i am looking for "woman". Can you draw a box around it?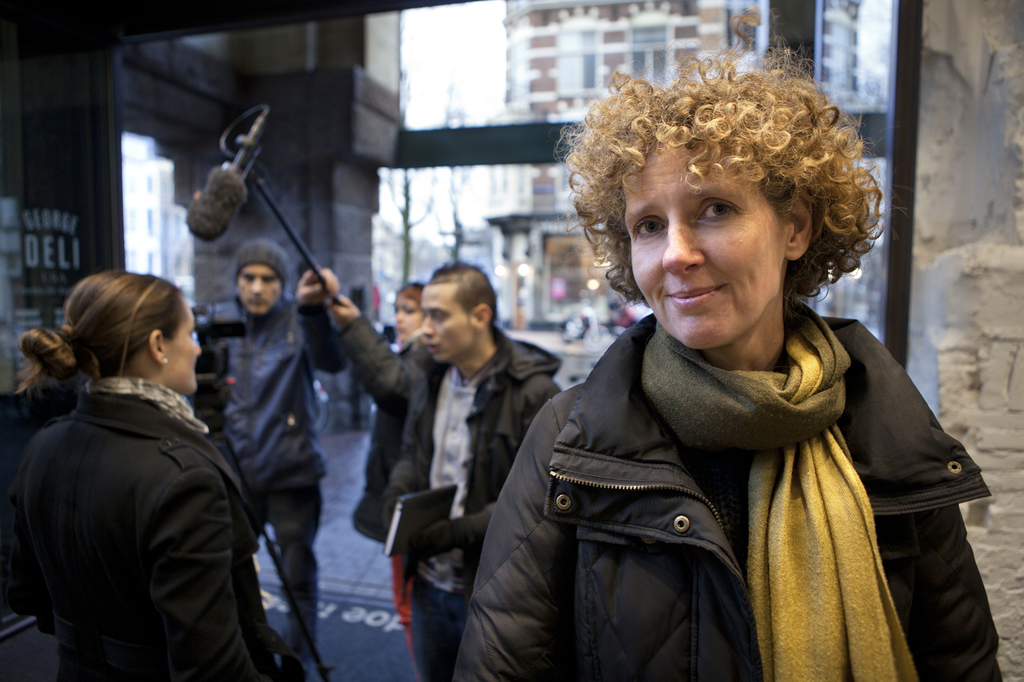
Sure, the bounding box is x1=449, y1=18, x2=1005, y2=681.
